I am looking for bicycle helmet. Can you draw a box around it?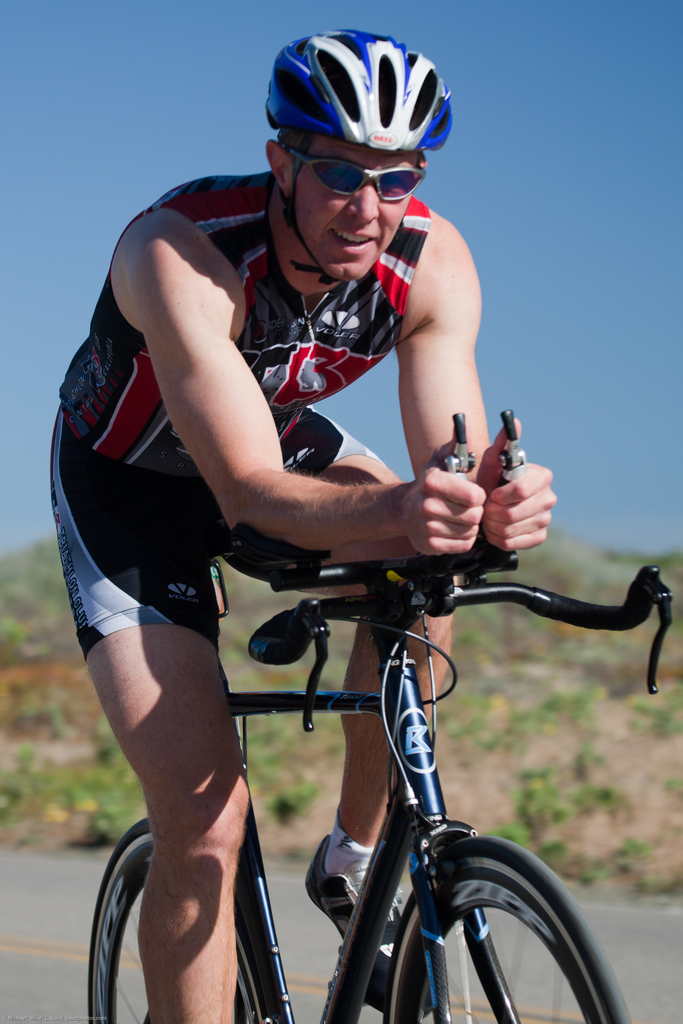
Sure, the bounding box is Rect(259, 24, 456, 283).
